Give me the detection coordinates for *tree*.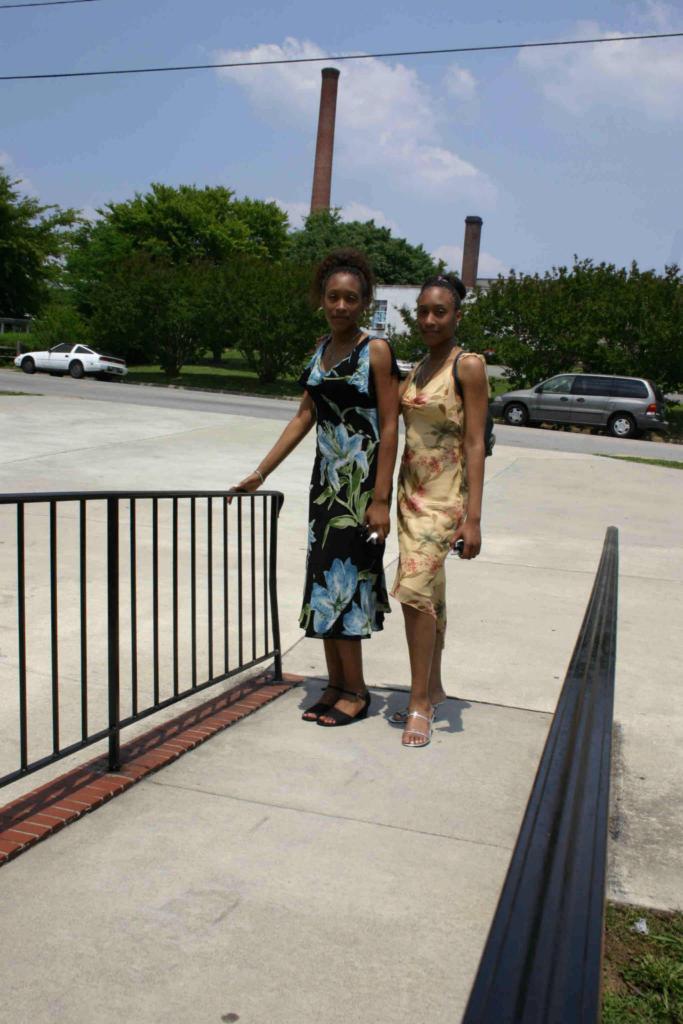
{"x1": 0, "y1": 161, "x2": 83, "y2": 335}.
